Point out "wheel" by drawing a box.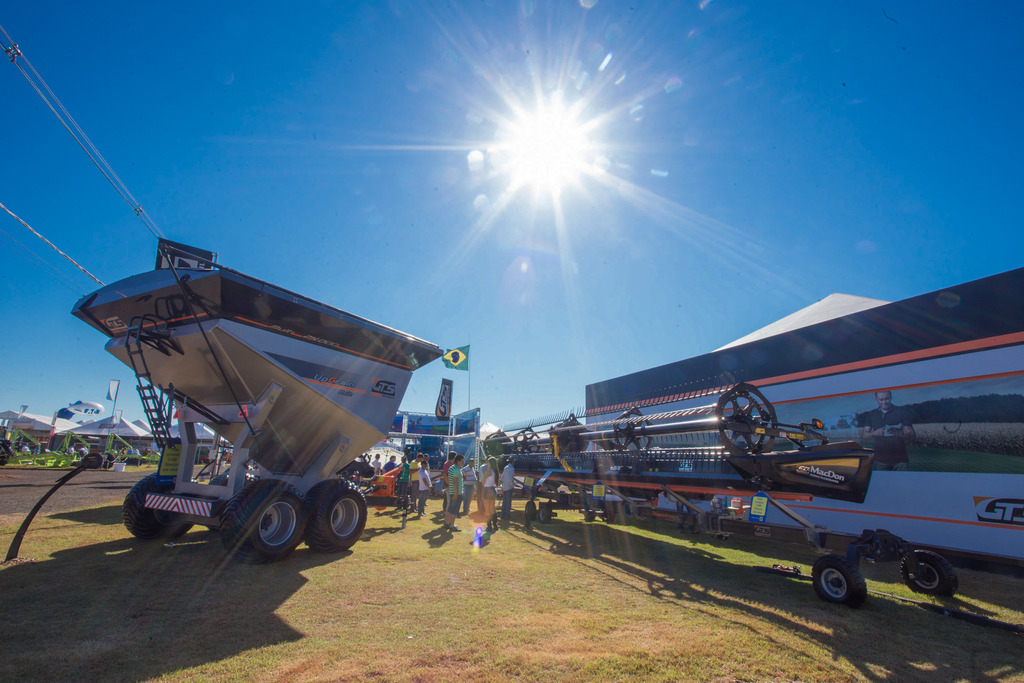
<region>122, 470, 190, 539</region>.
